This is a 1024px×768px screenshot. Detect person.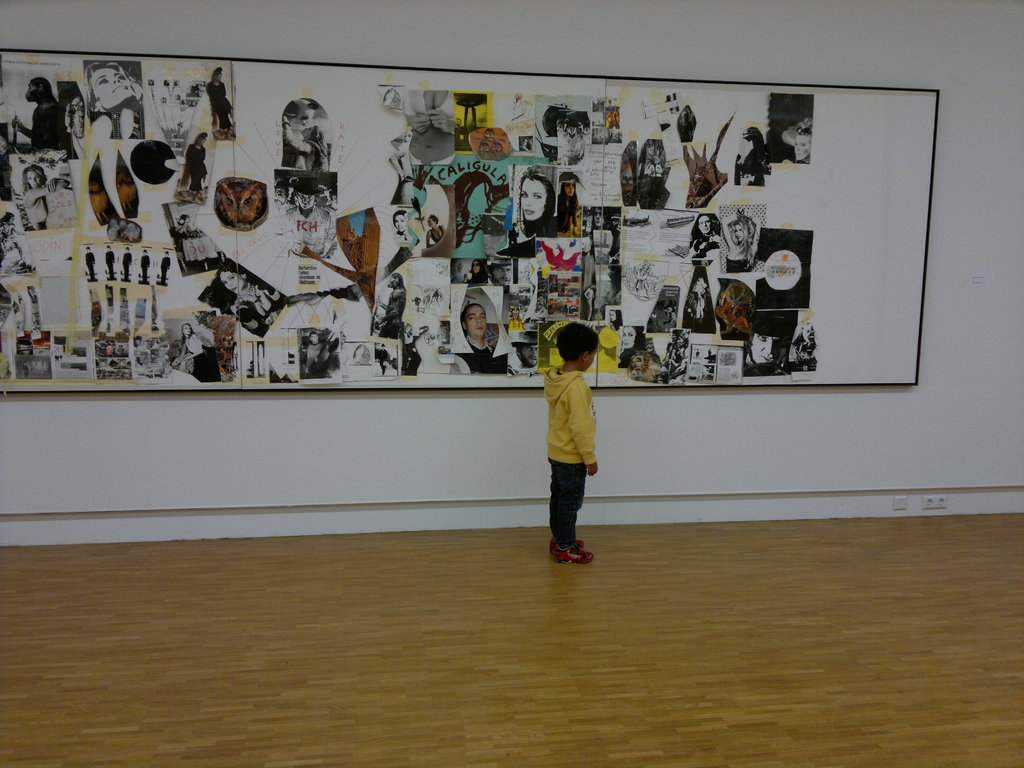
178 323 221 380.
